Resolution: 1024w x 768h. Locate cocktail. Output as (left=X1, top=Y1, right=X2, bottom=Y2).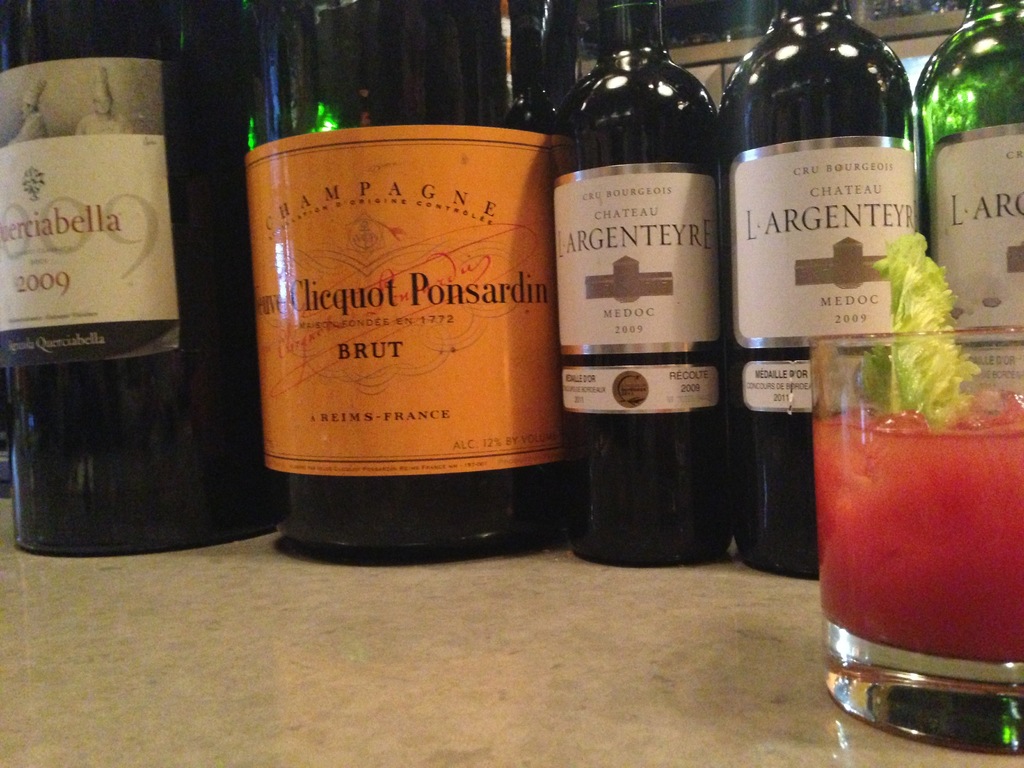
(left=817, top=276, right=1007, bottom=709).
